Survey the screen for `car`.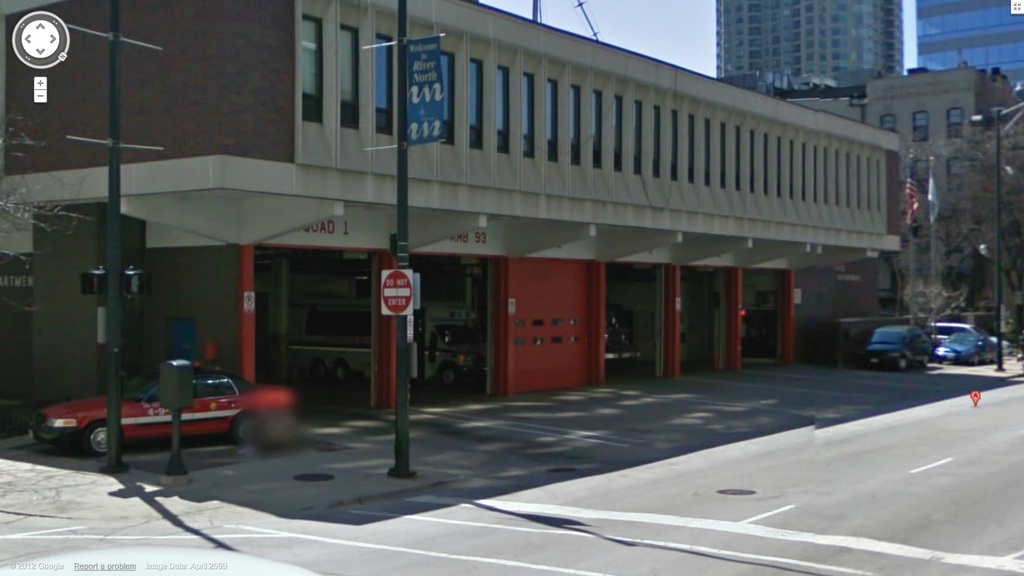
Survey found: {"left": 929, "top": 322, "right": 1007, "bottom": 351}.
